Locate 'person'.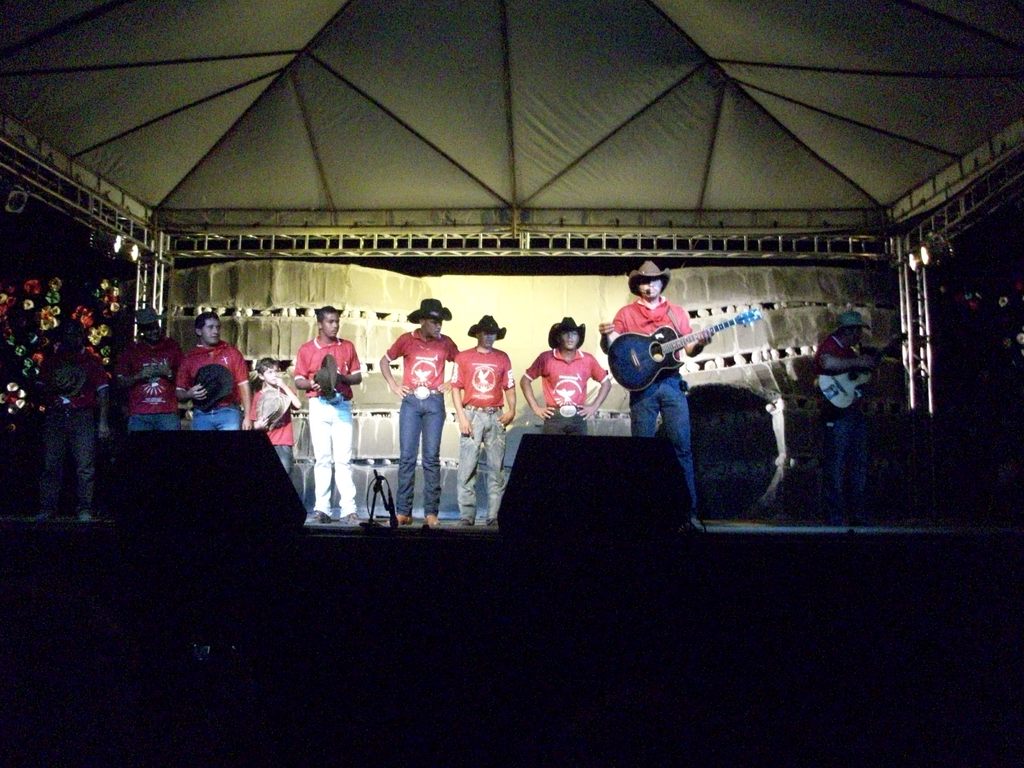
Bounding box: 178,314,250,433.
